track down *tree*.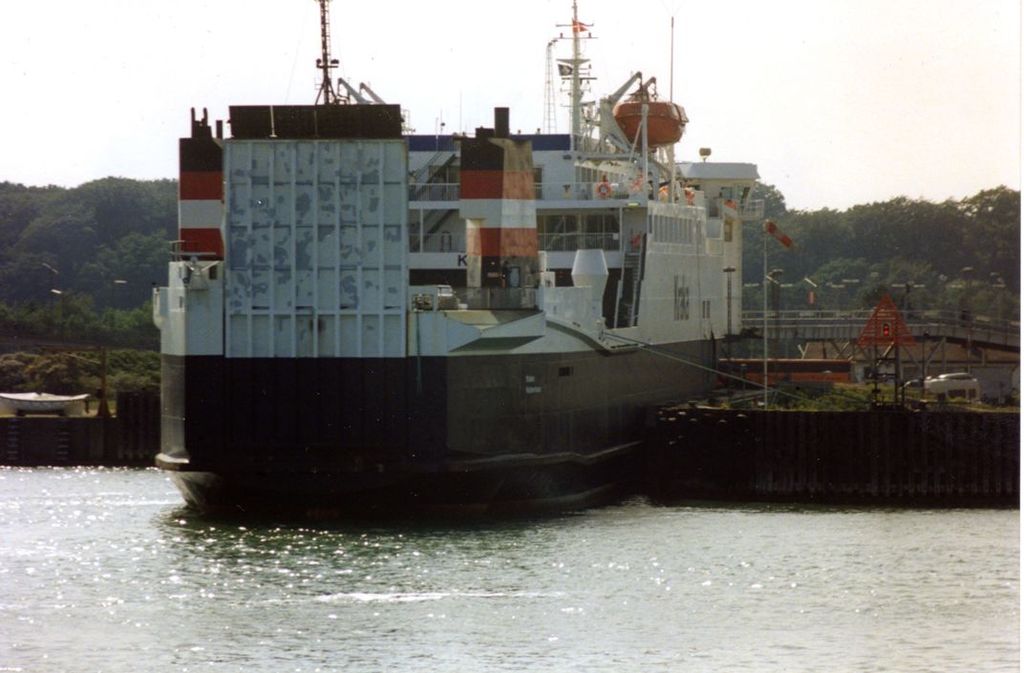
Tracked to 845, 183, 997, 283.
